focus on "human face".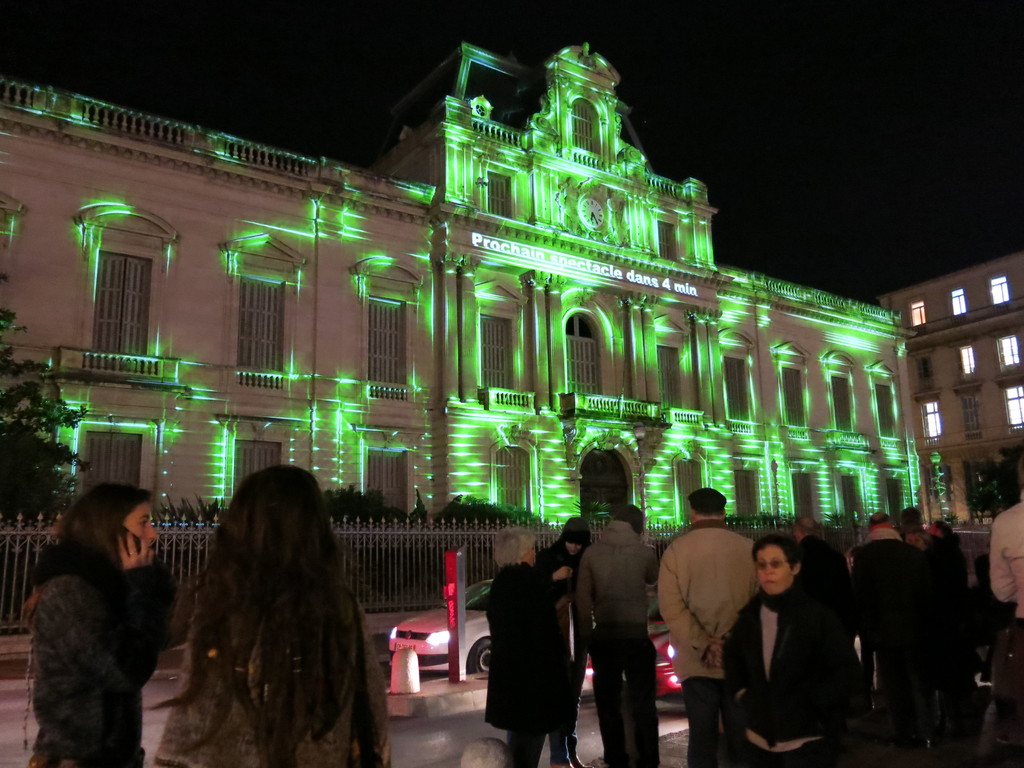
Focused at (123, 505, 158, 546).
